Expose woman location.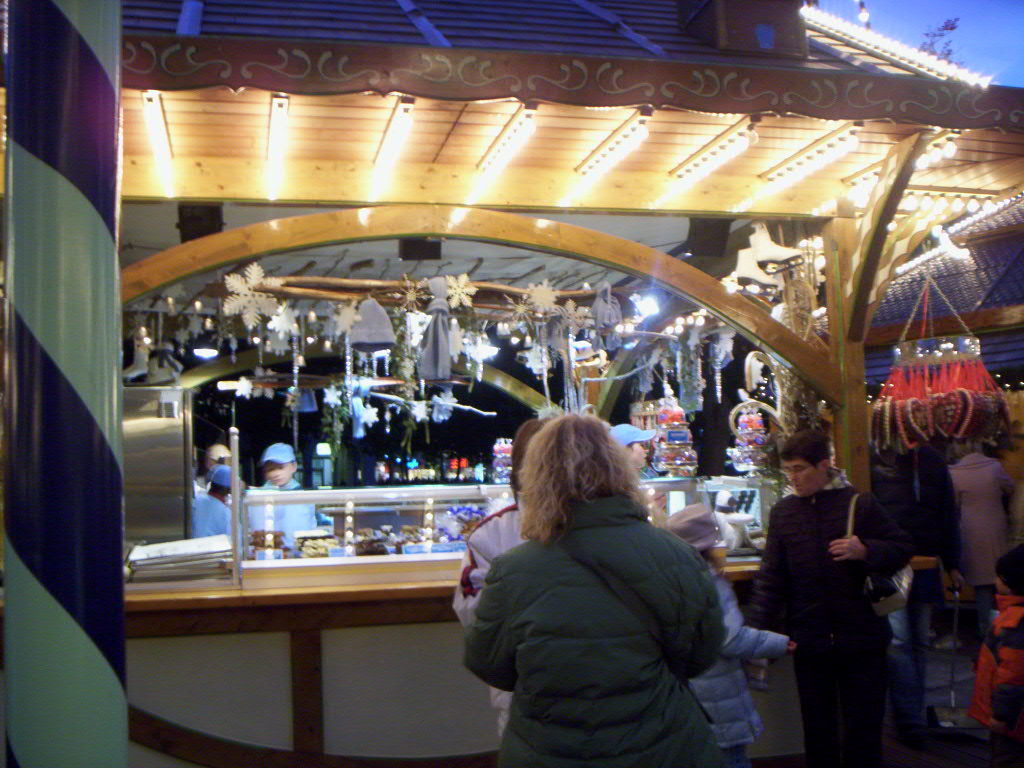
Exposed at 454/421/727/767.
